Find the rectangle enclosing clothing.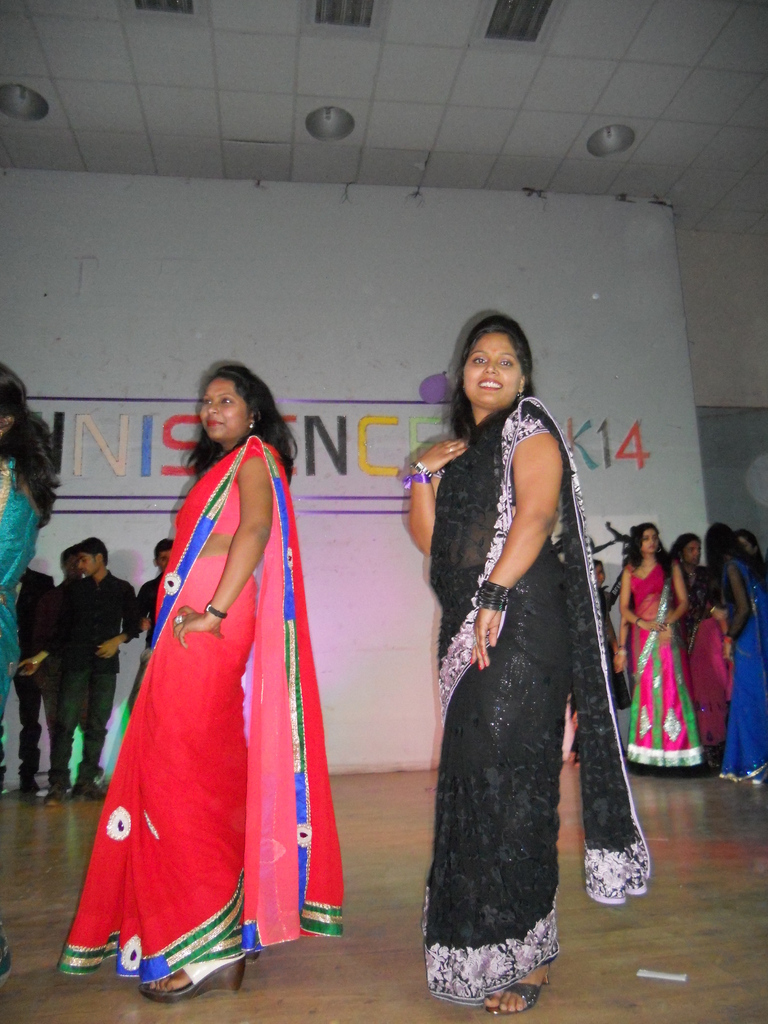
716, 557, 767, 788.
